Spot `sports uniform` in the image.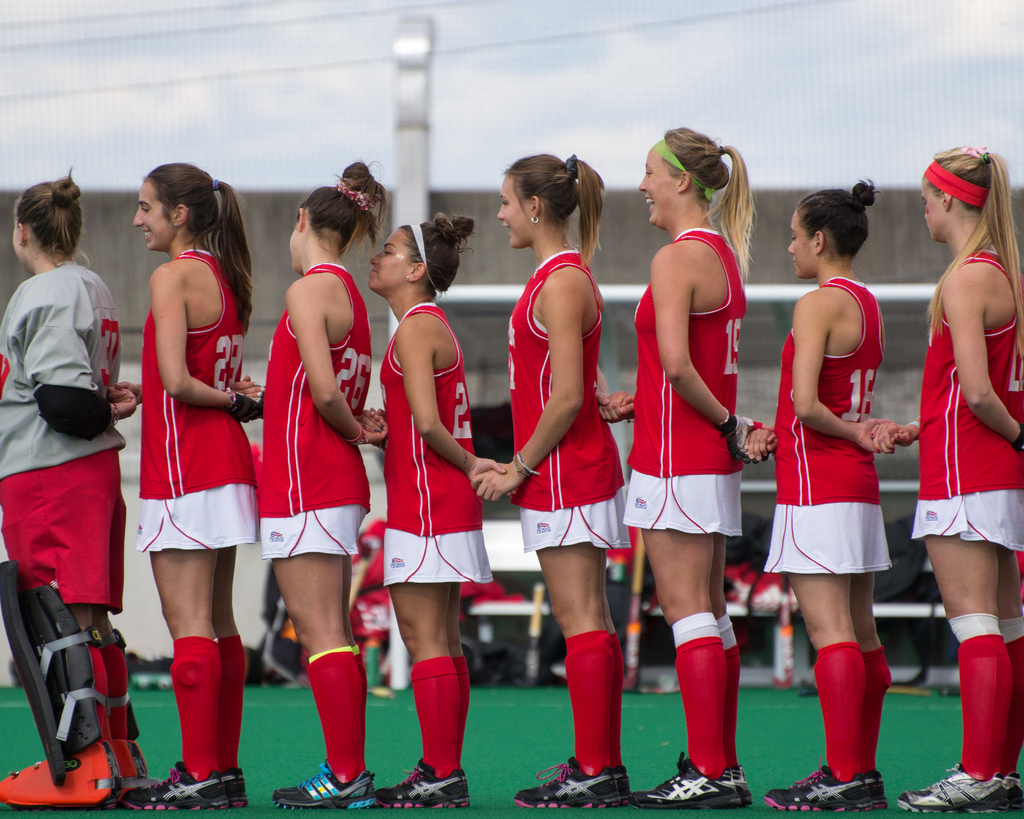
`sports uniform` found at x1=281 y1=269 x2=372 y2=549.
